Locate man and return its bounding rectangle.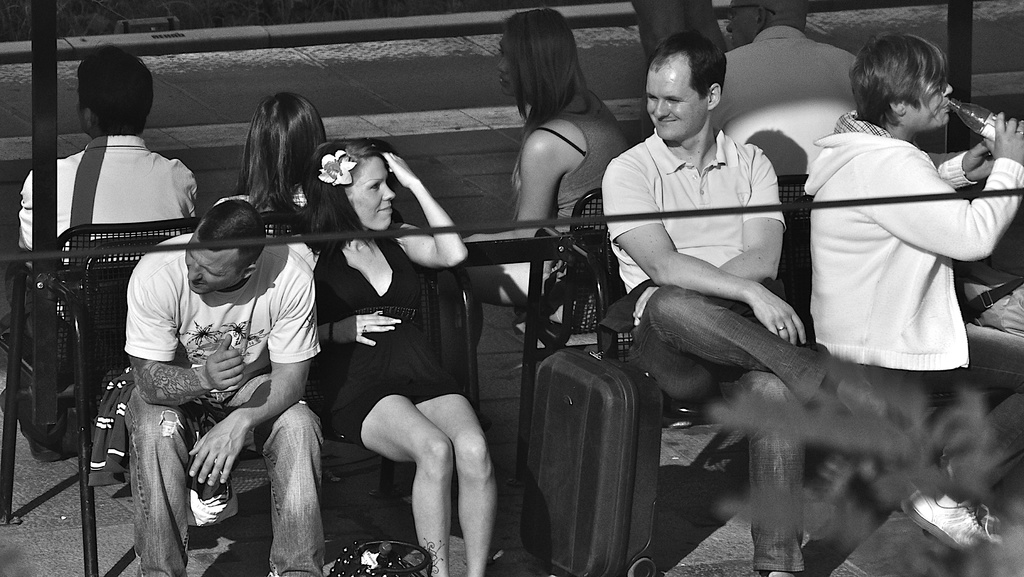
724 0 863 214.
